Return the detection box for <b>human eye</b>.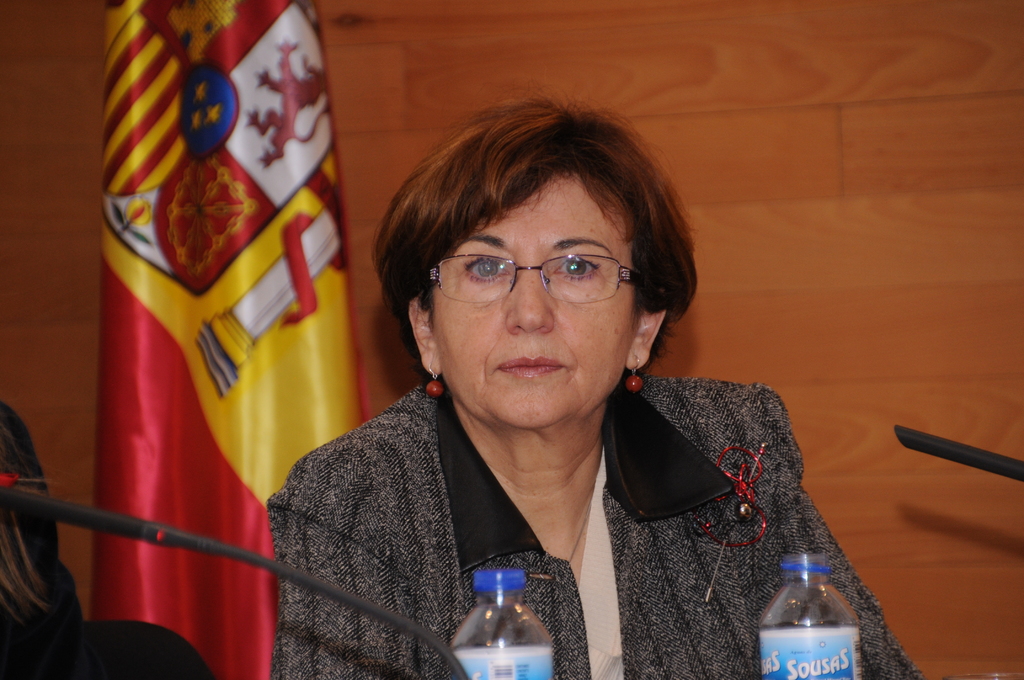
region(553, 253, 602, 284).
